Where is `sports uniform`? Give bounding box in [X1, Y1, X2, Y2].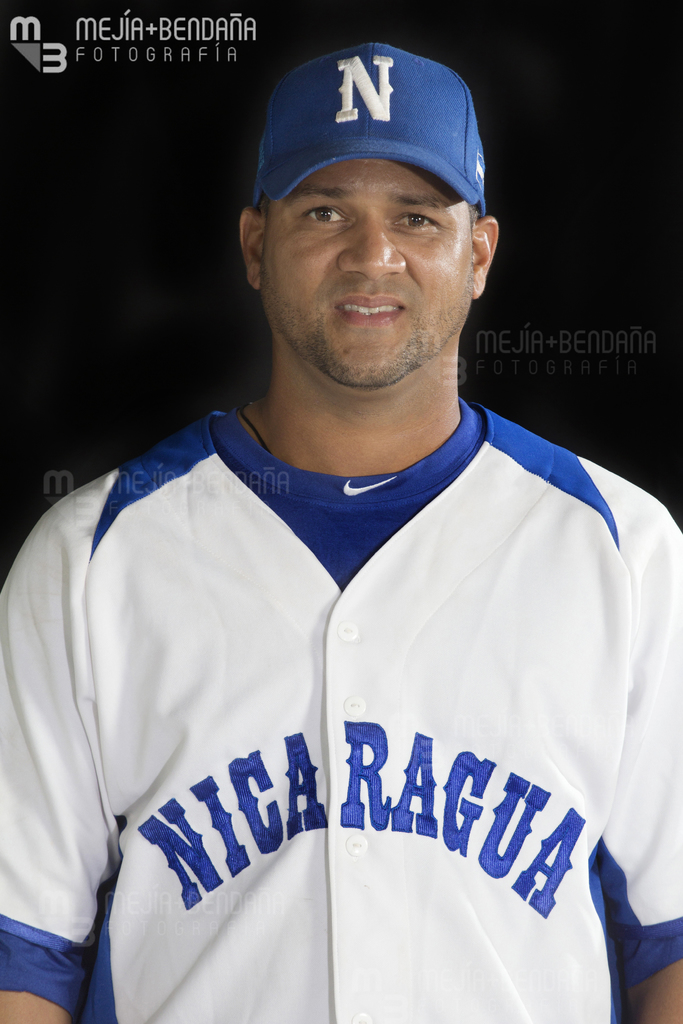
[0, 40, 682, 1023].
